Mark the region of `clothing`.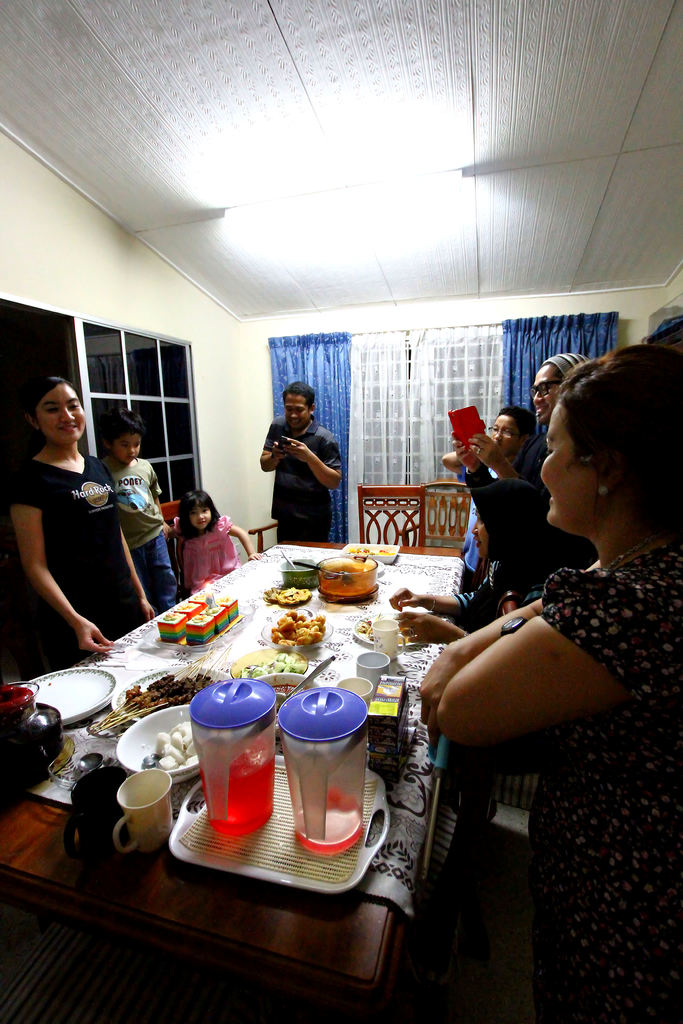
Region: 465:428:556:559.
